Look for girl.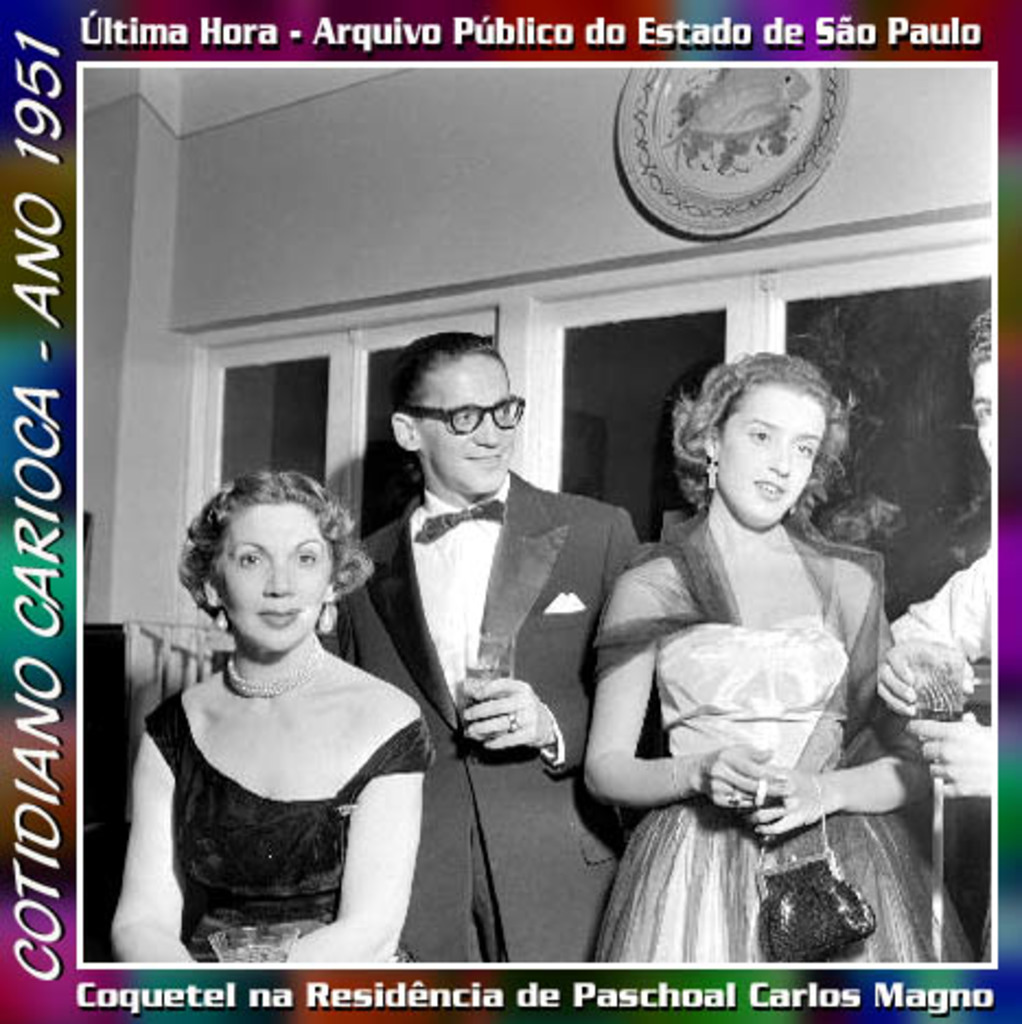
Found: 112 462 431 963.
